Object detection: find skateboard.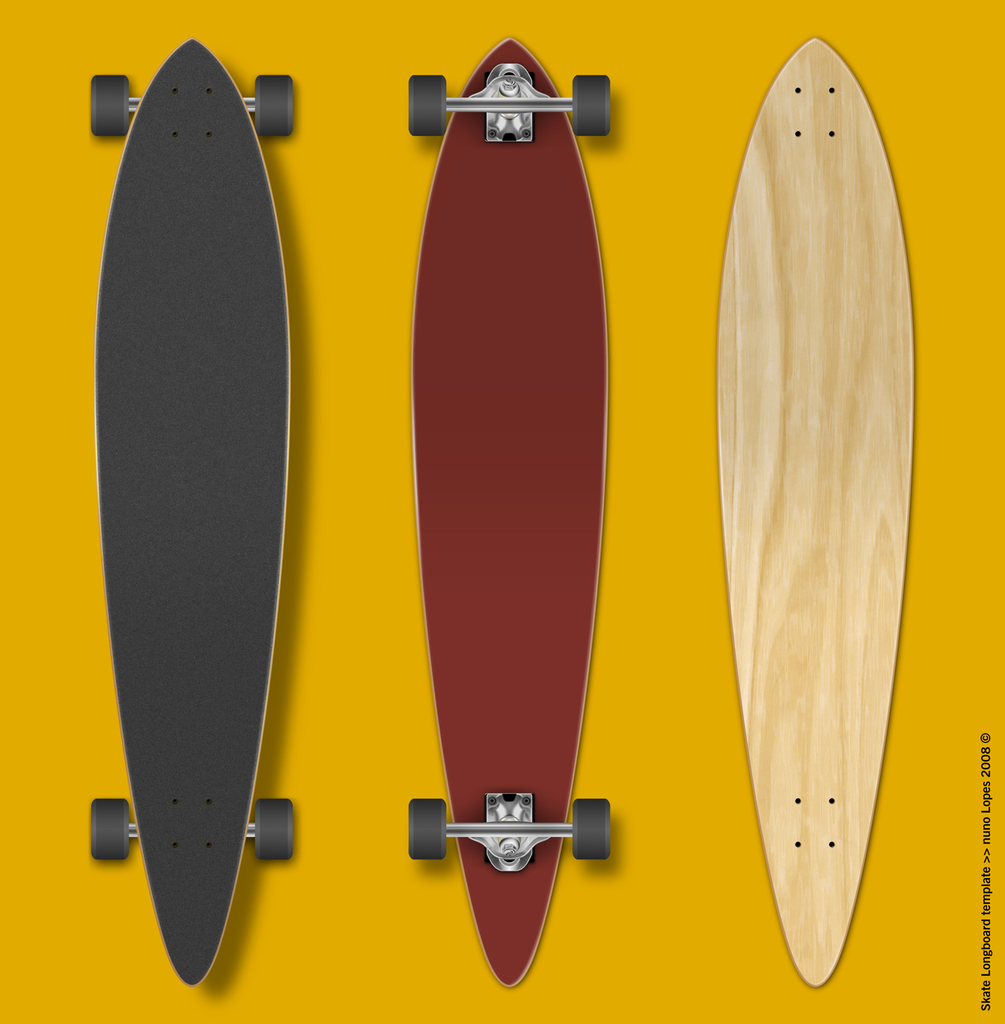
BBox(712, 35, 922, 989).
